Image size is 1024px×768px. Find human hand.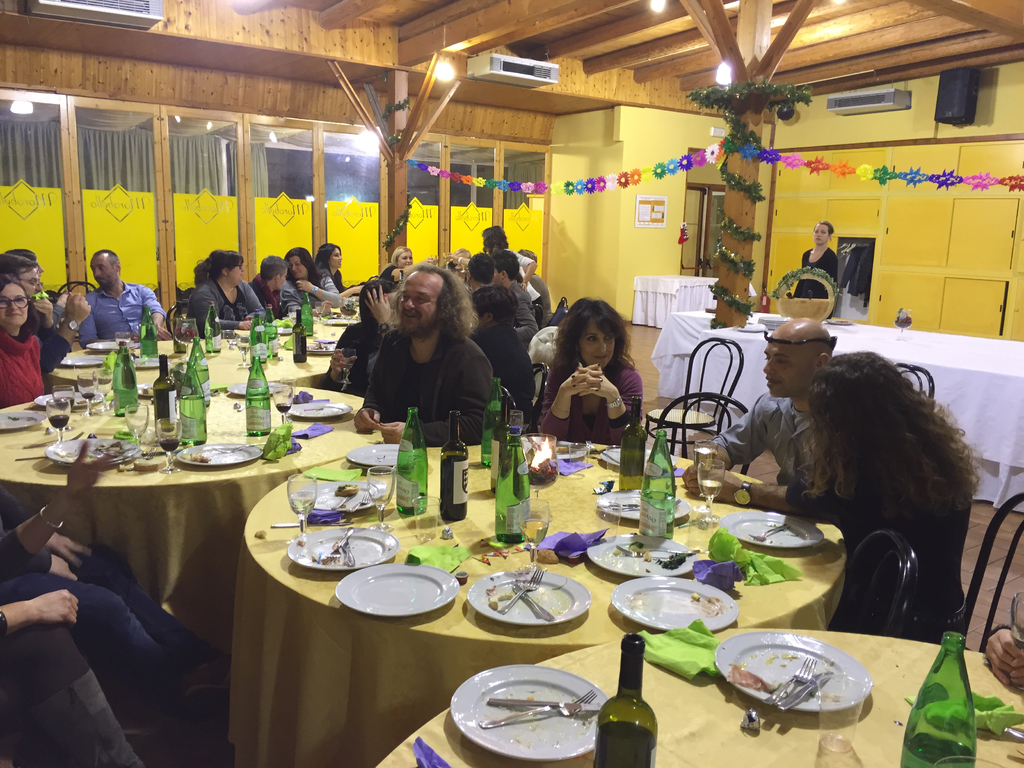
(444, 253, 461, 268).
